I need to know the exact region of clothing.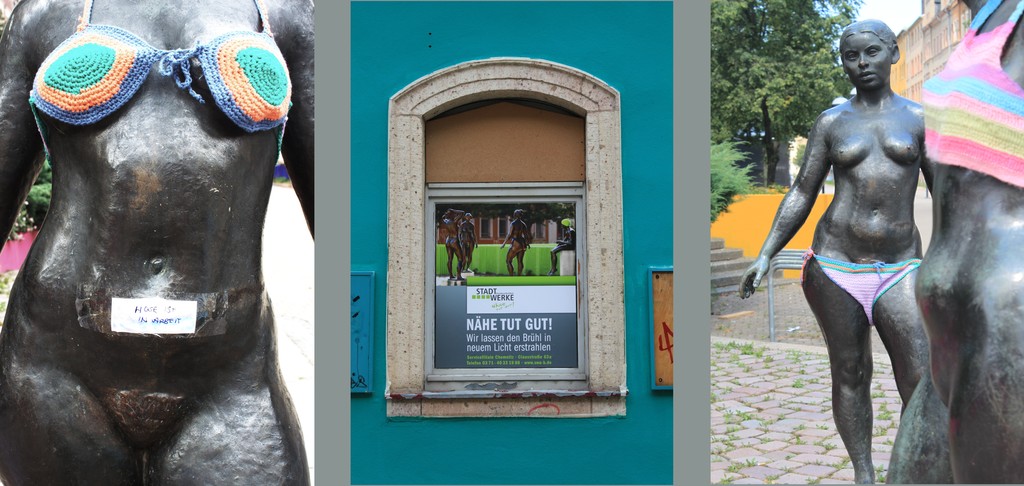
Region: crop(24, 0, 298, 165).
